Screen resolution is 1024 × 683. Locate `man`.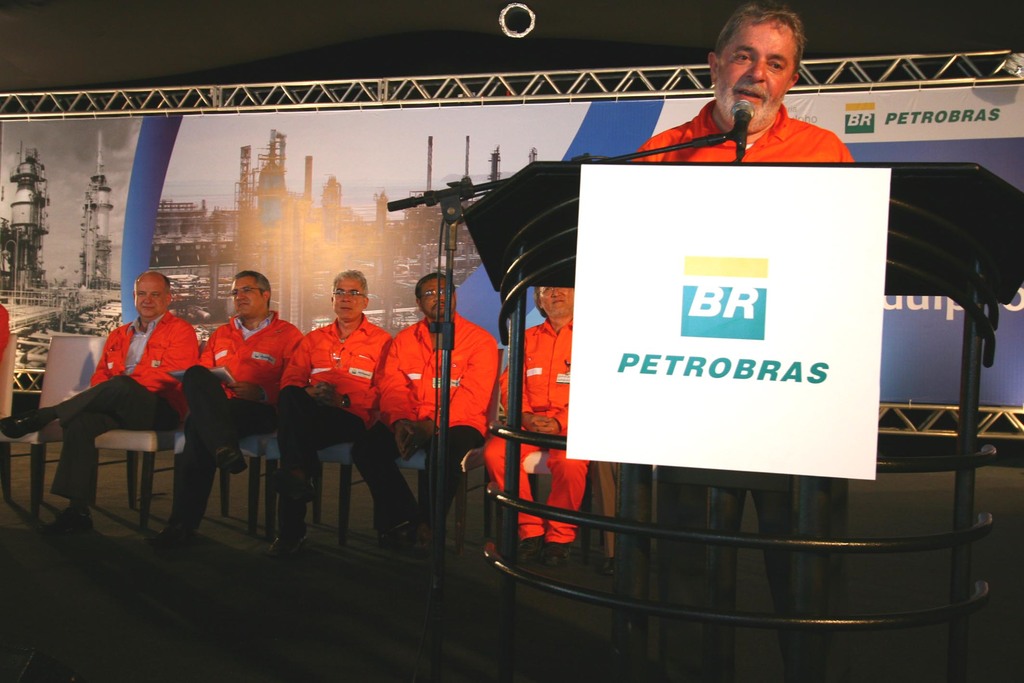
(x1=352, y1=273, x2=499, y2=548).
